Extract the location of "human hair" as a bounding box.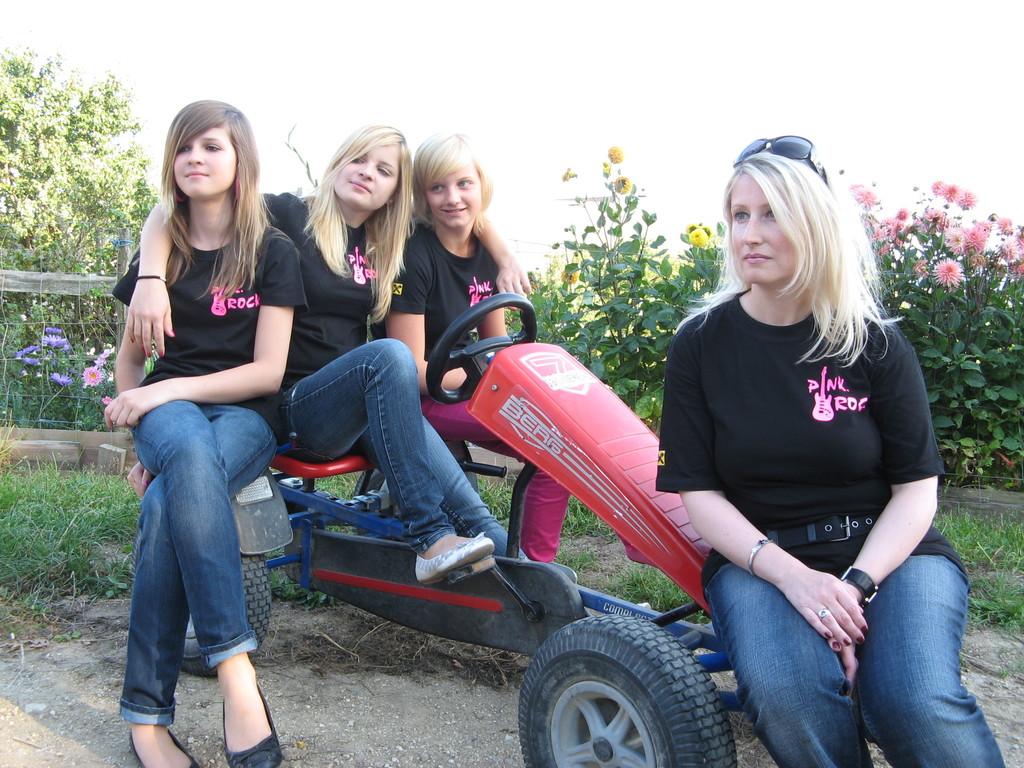
pyautogui.locateOnScreen(163, 98, 271, 301).
